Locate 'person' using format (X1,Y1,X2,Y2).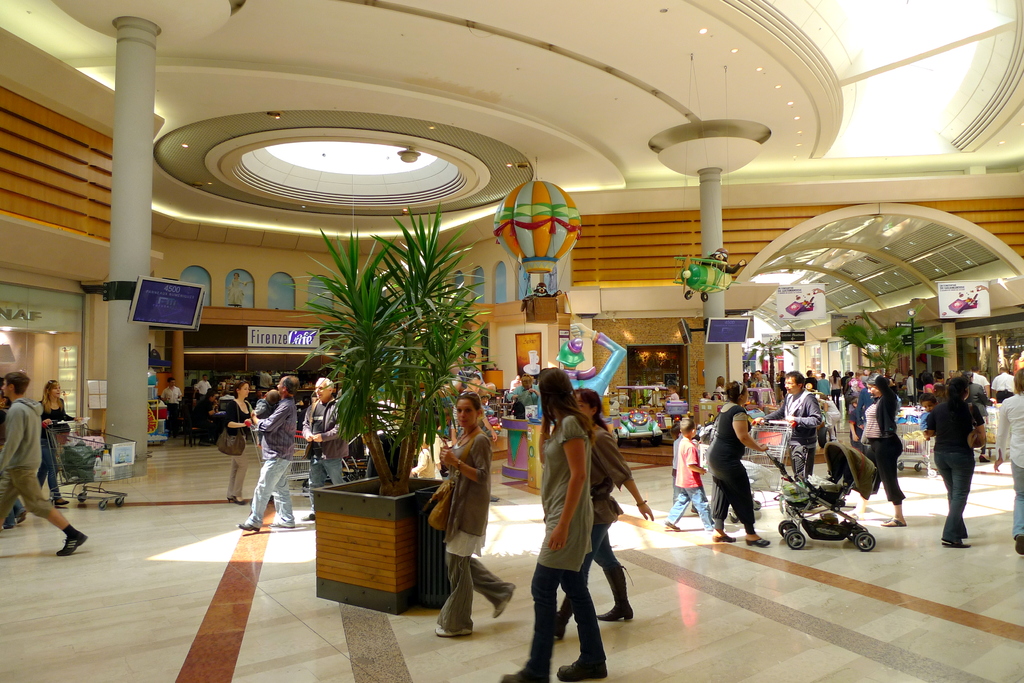
(661,374,685,404).
